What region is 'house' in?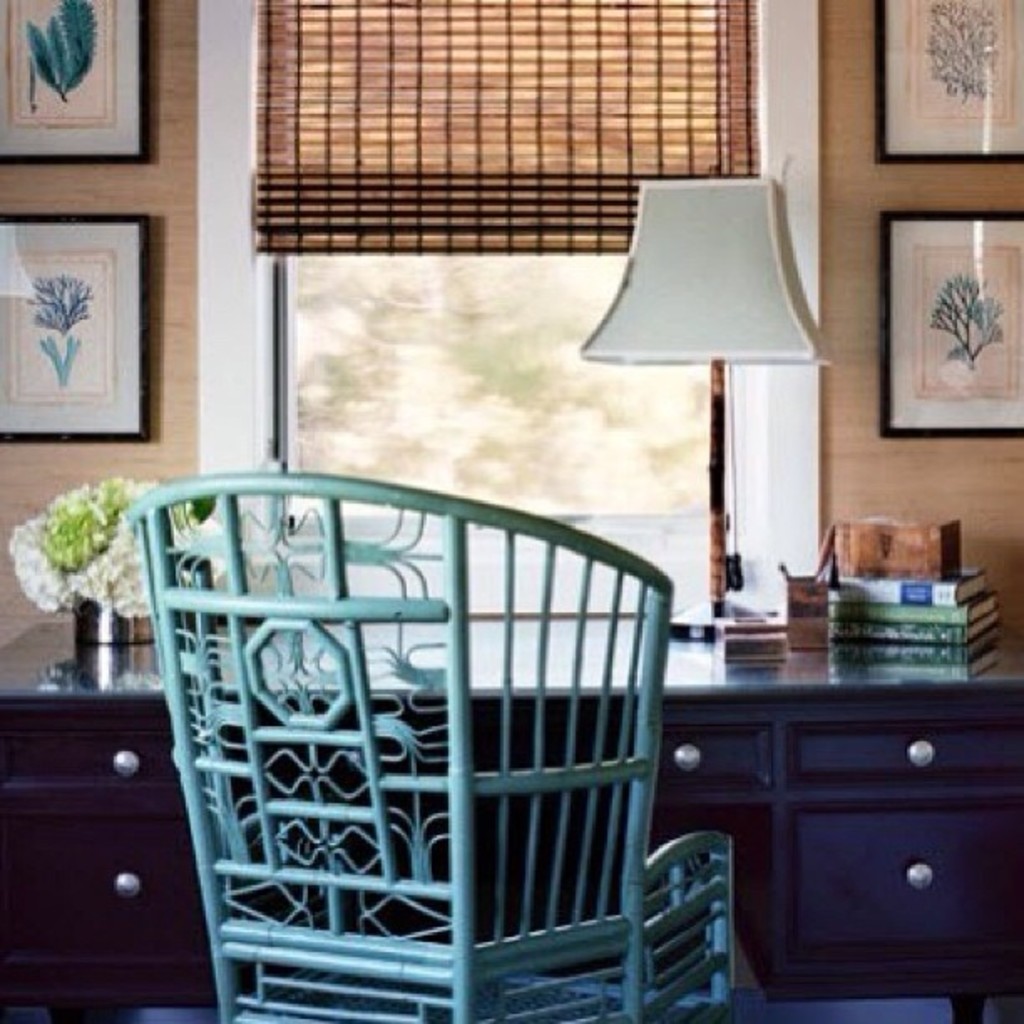
0,0,1022,1022.
